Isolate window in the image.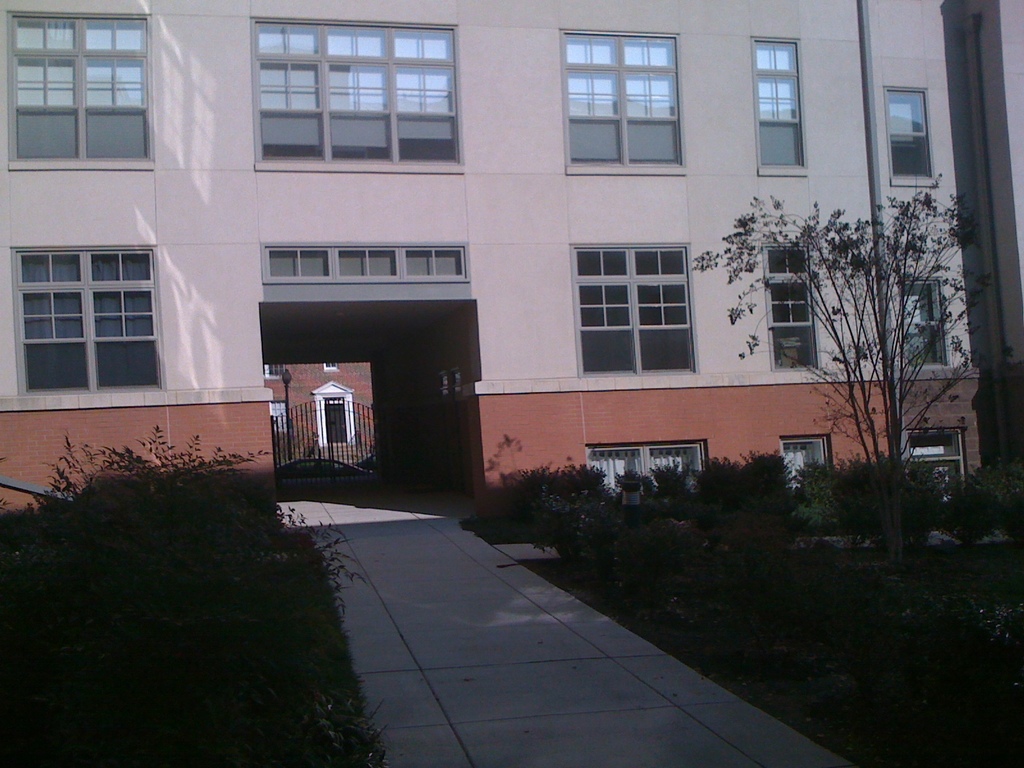
Isolated region: [583,446,706,490].
